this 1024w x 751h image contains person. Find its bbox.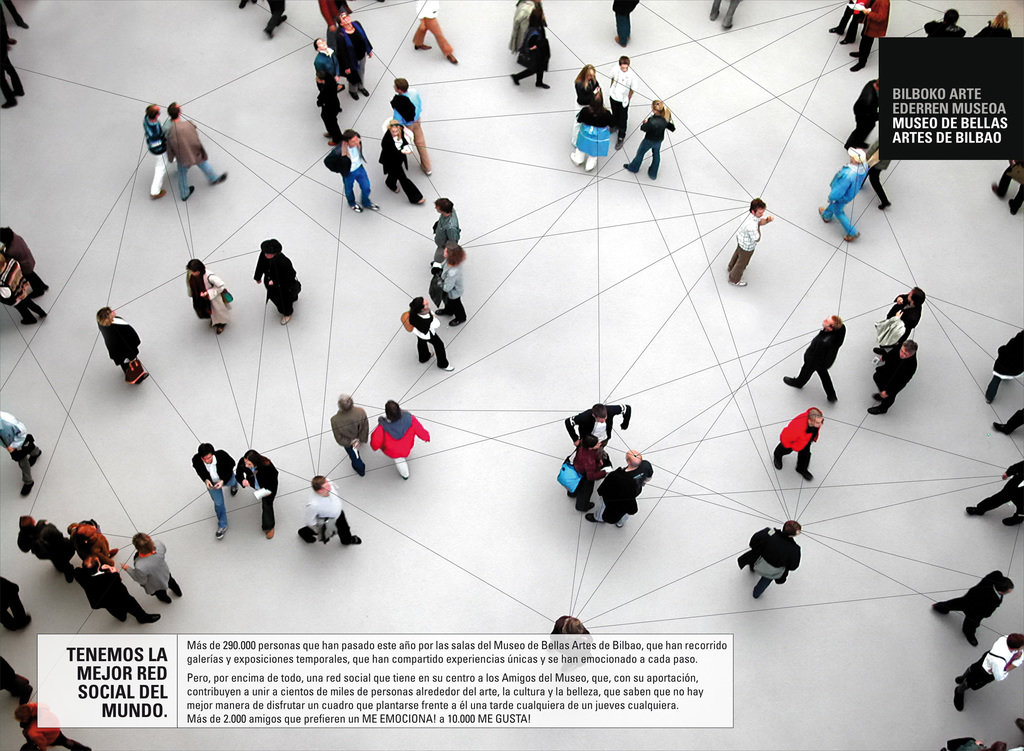
box=[609, 56, 636, 146].
